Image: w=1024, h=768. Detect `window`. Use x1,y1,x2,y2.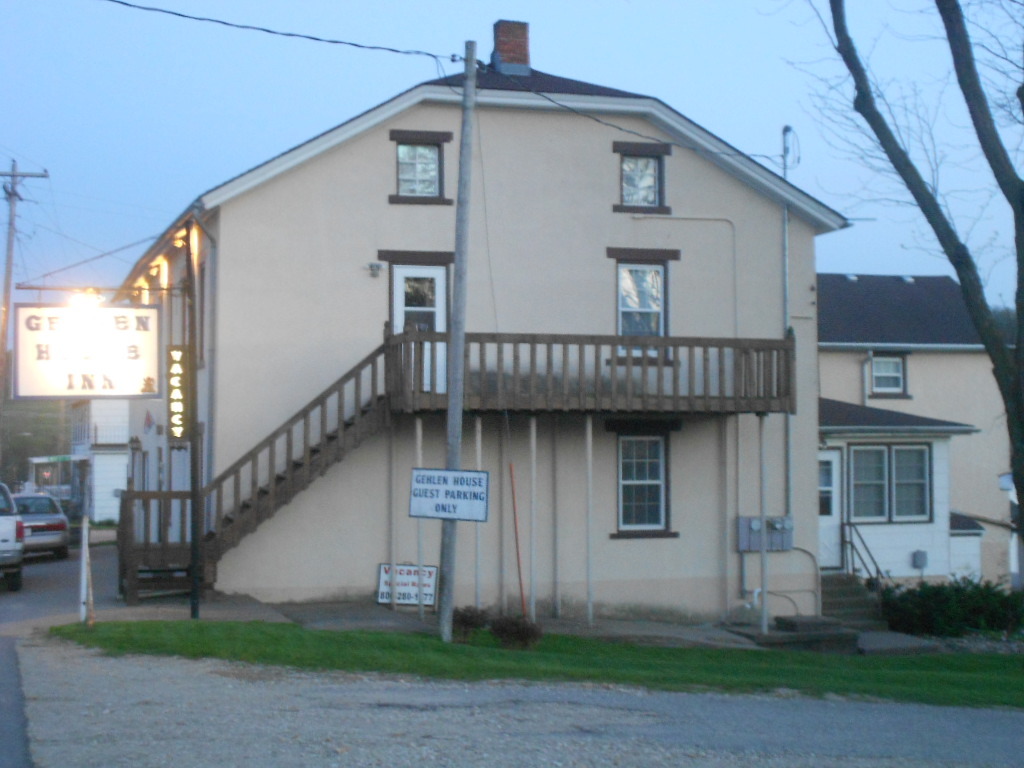
618,155,667,214.
